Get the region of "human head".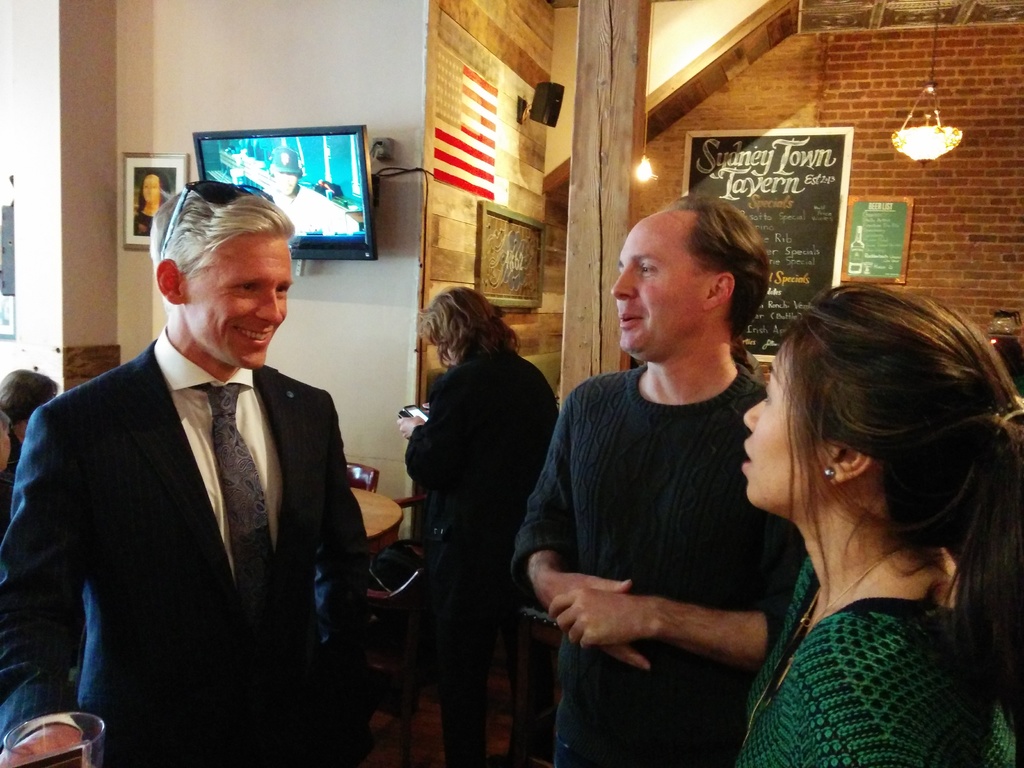
739, 278, 1023, 519.
